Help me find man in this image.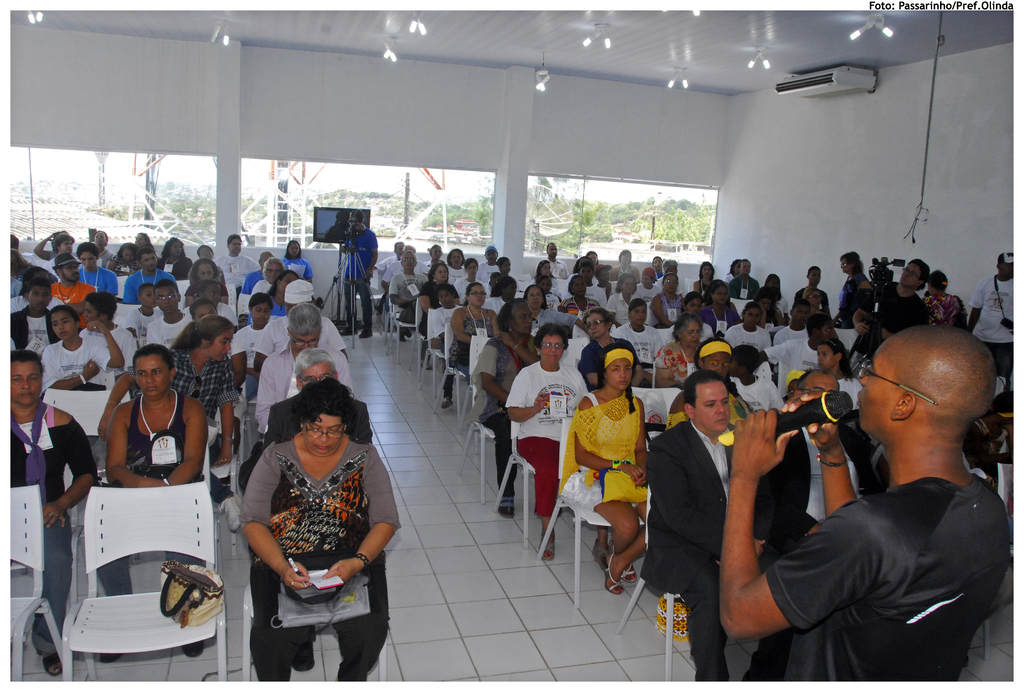
Found it: (263,344,372,668).
